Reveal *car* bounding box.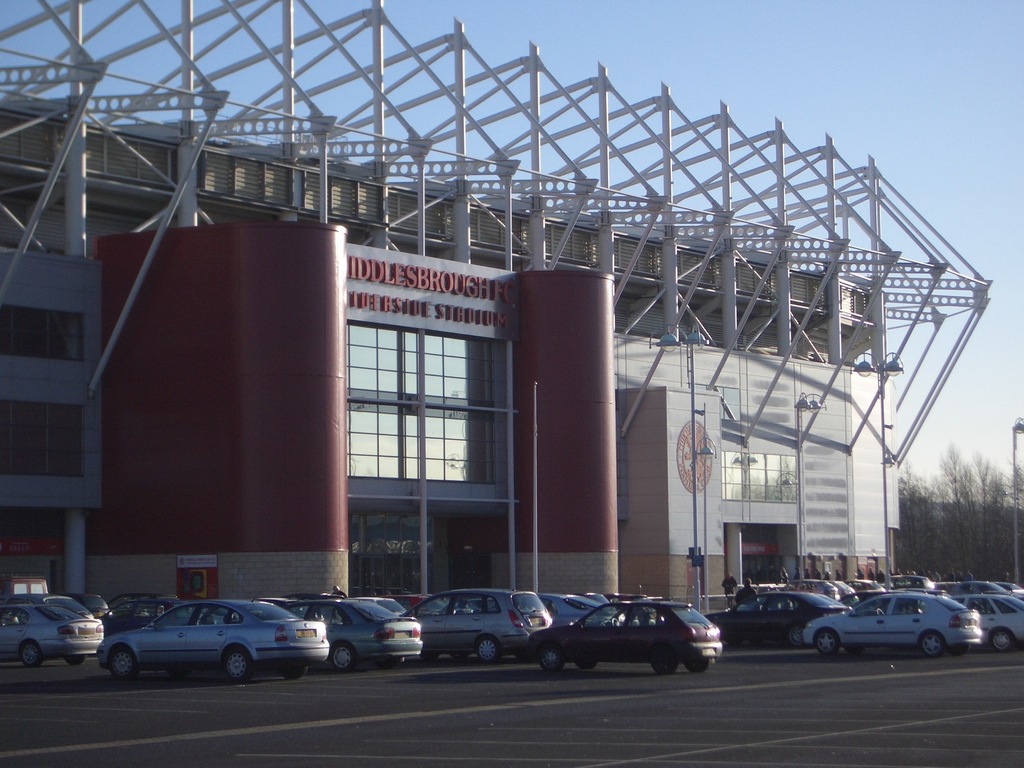
Revealed: pyautogui.locateOnScreen(794, 586, 985, 659).
